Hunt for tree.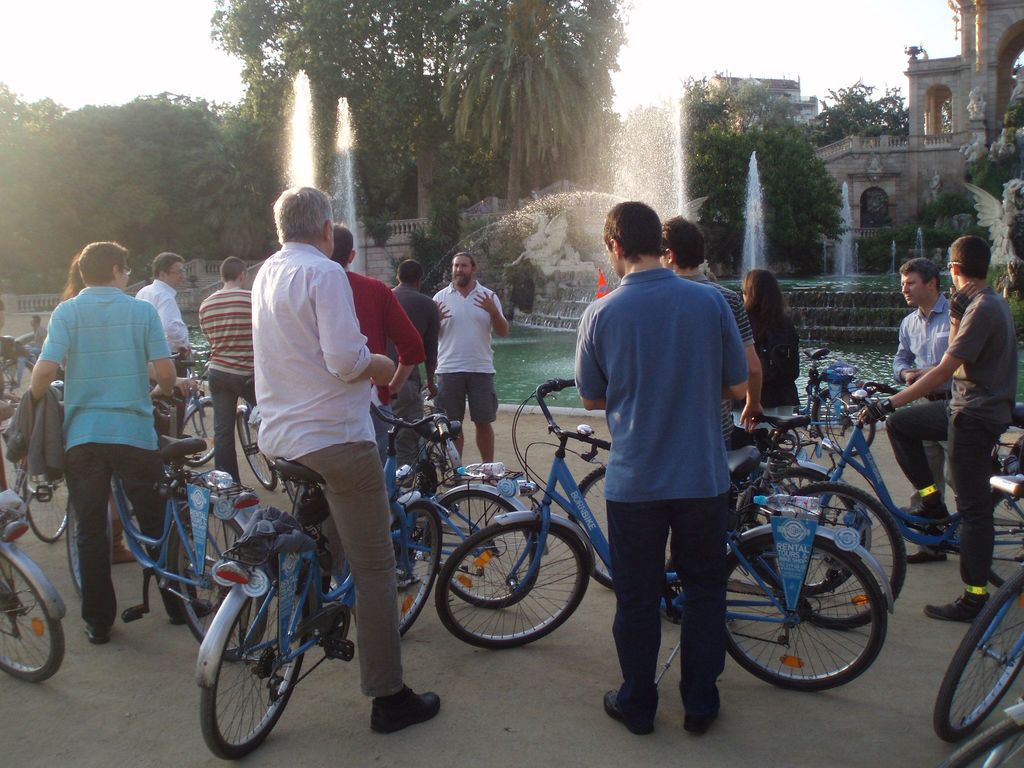
Hunted down at Rect(0, 74, 207, 295).
